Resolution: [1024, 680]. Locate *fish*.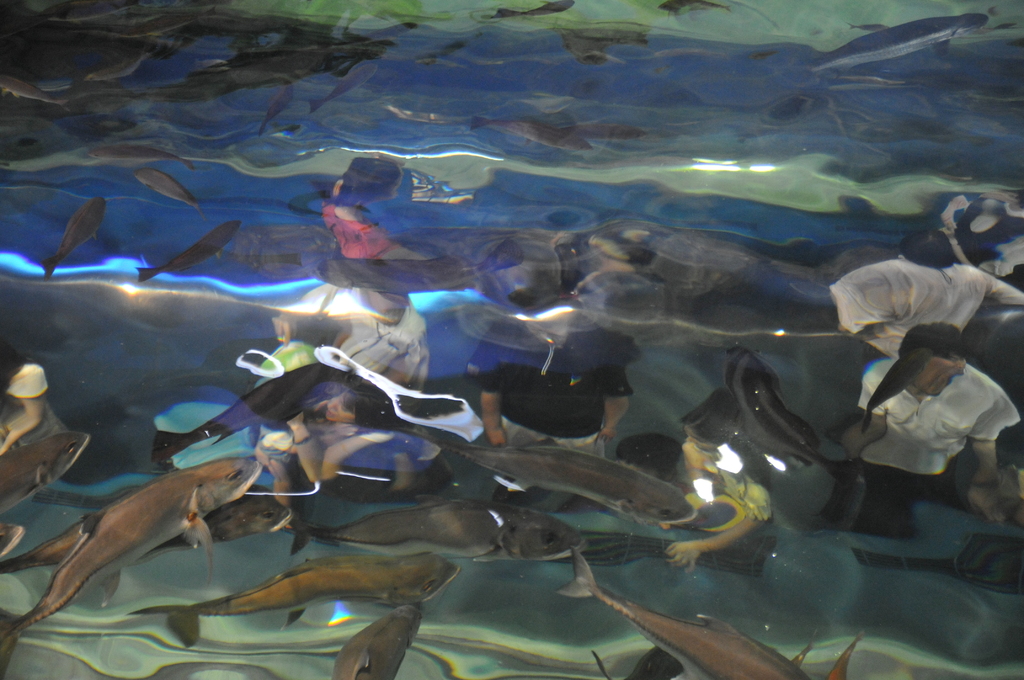
<bbox>560, 548, 860, 679</bbox>.
